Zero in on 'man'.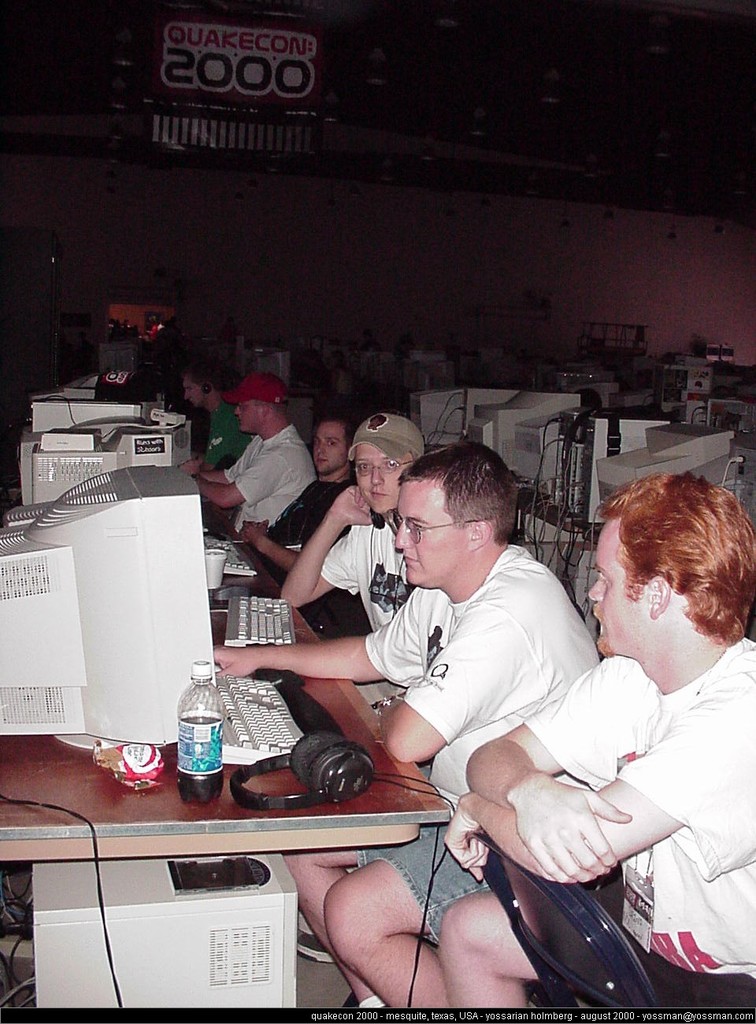
Zeroed in: bbox=[239, 416, 360, 634].
